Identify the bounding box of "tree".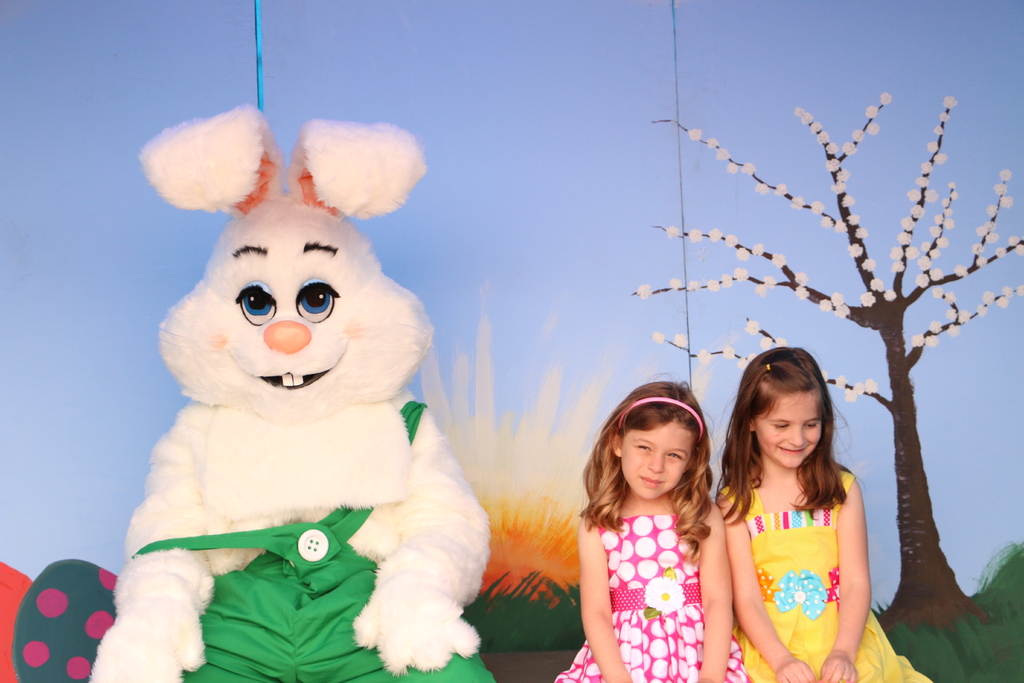
719, 104, 1005, 549.
